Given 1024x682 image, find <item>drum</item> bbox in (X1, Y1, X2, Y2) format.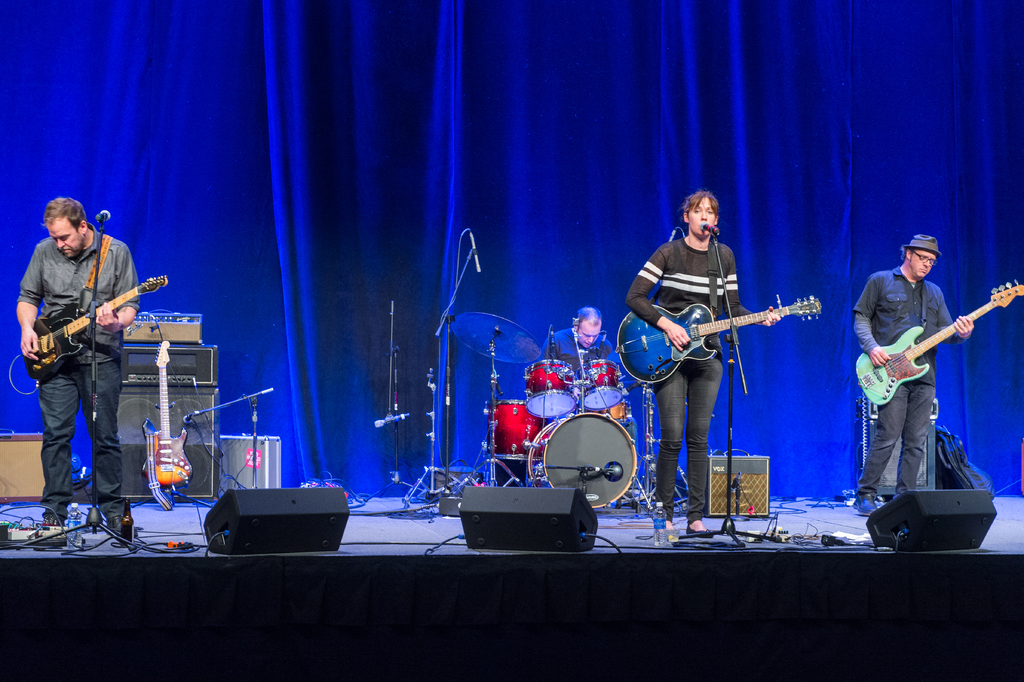
(492, 398, 543, 460).
